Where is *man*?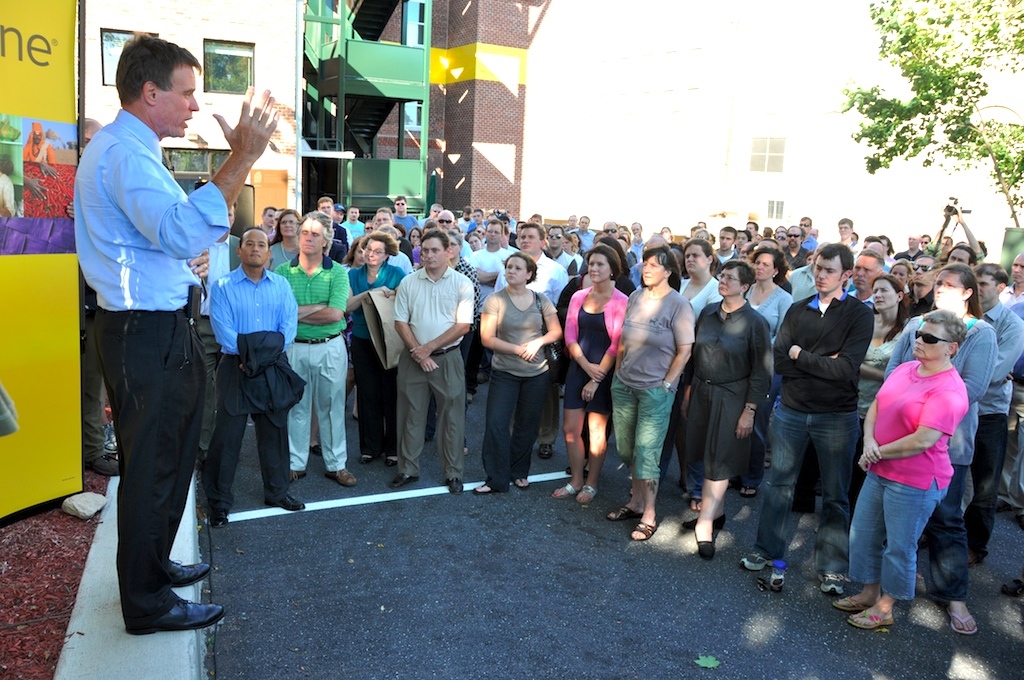
270:212:310:268.
